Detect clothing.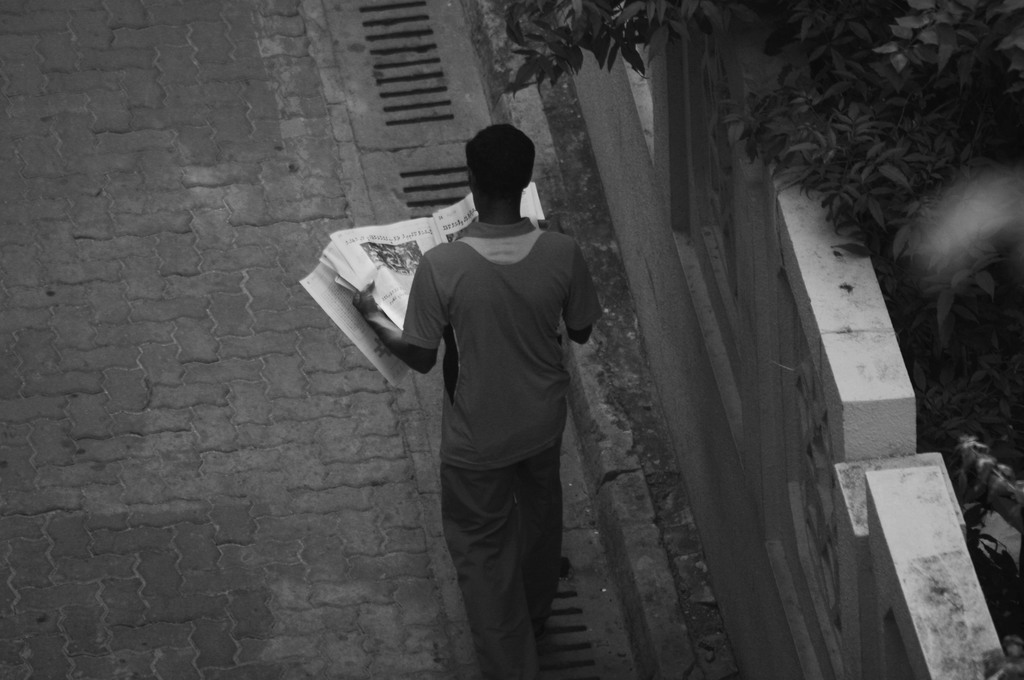
Detected at locate(356, 162, 602, 629).
